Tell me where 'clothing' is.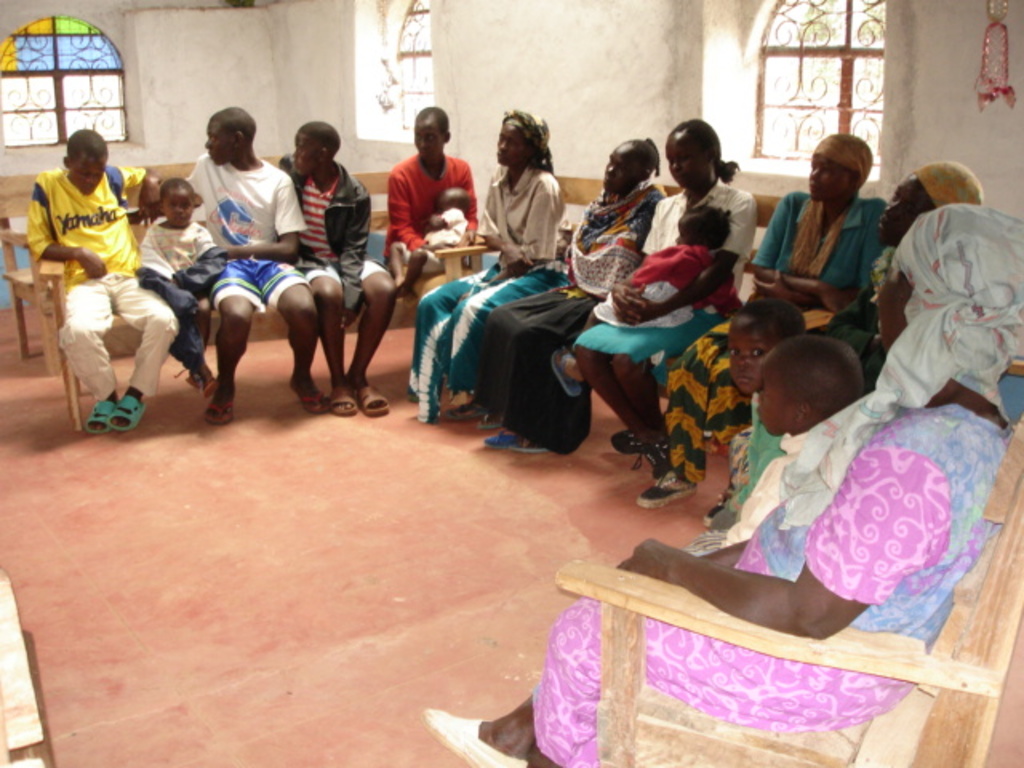
'clothing' is at {"x1": 184, "y1": 150, "x2": 312, "y2": 317}.
